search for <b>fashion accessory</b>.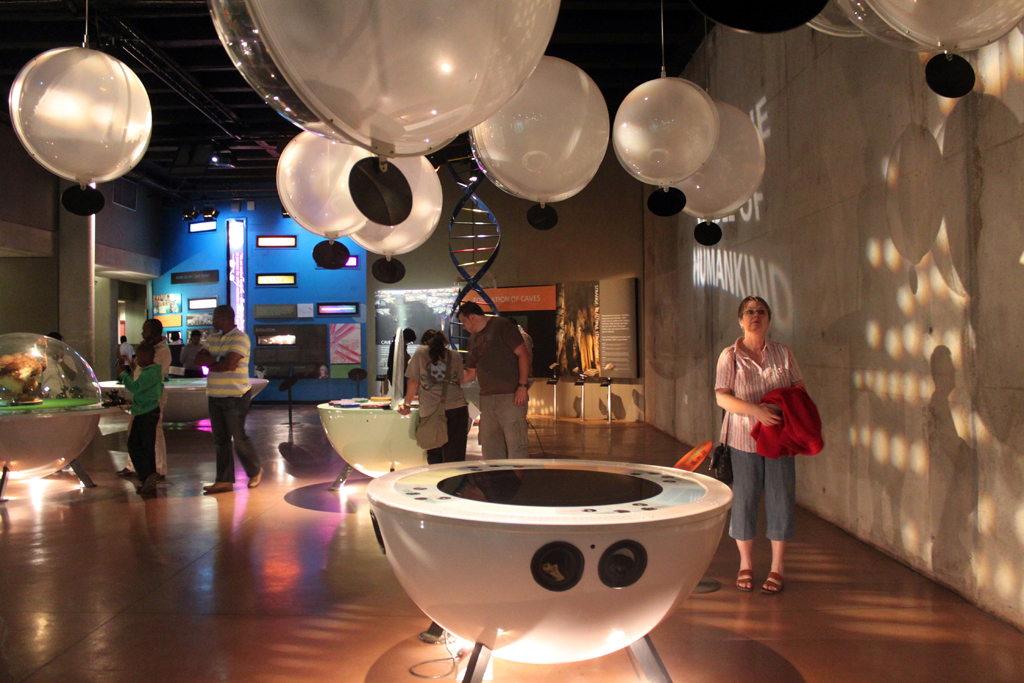
Found at [x1=516, y1=378, x2=529, y2=389].
